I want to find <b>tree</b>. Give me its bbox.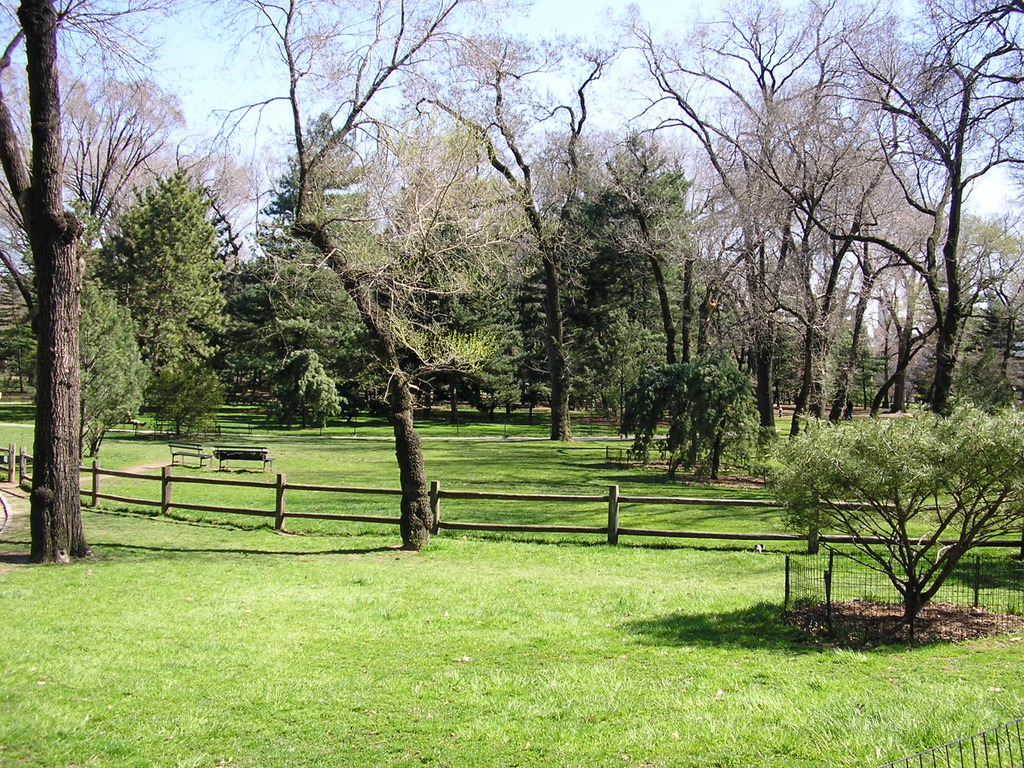
(x1=764, y1=0, x2=1023, y2=417).
